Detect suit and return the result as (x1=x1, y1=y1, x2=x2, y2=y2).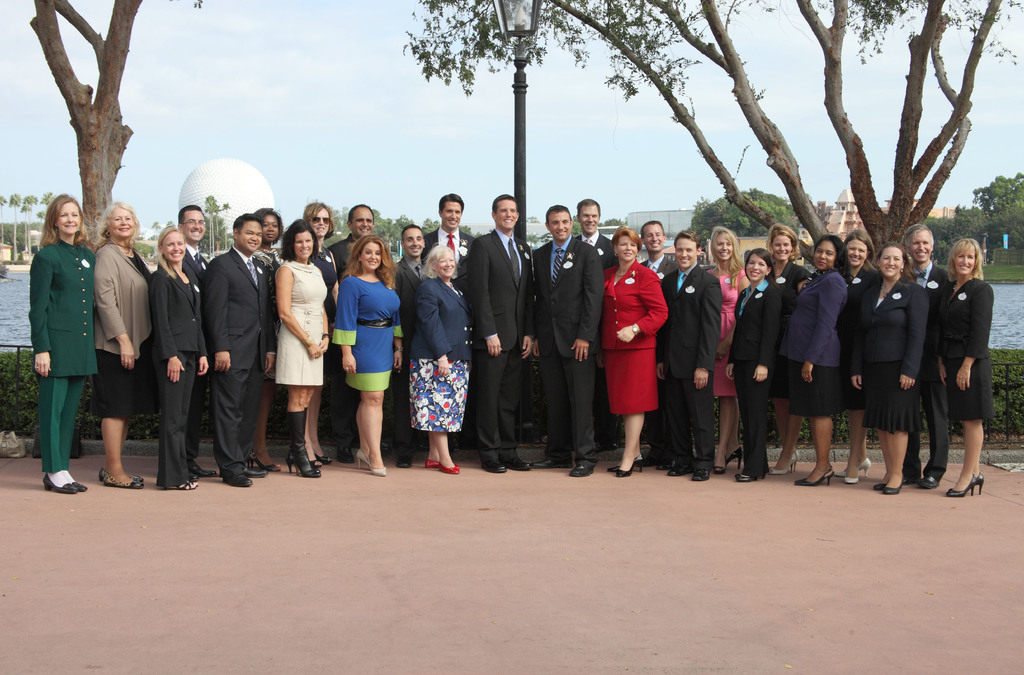
(x1=152, y1=257, x2=206, y2=486).
